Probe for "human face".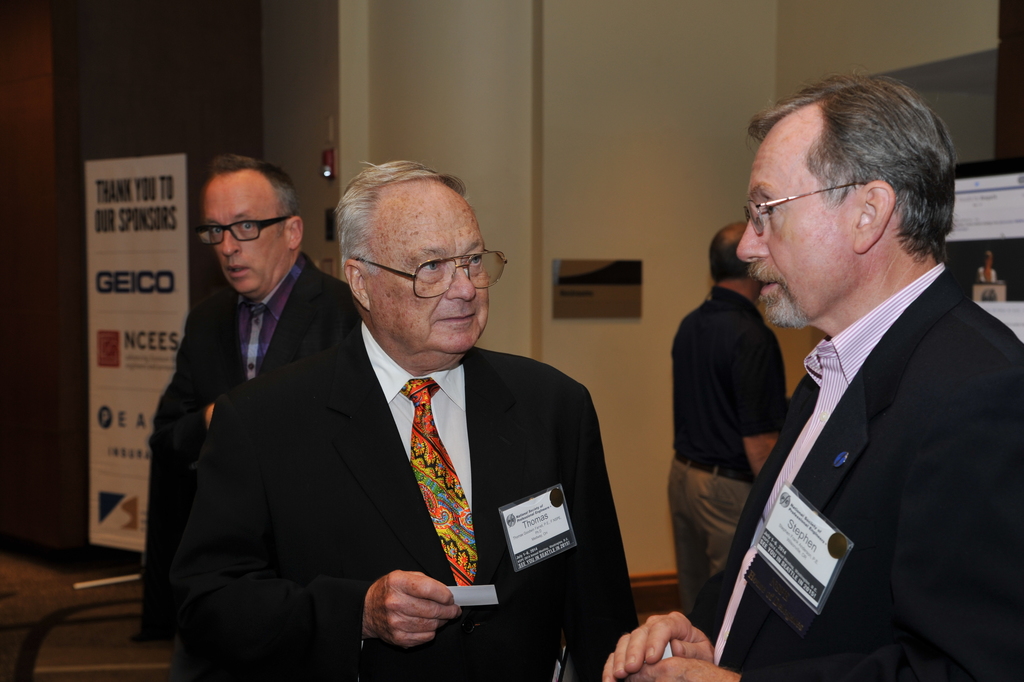
Probe result: pyautogui.locateOnScreen(373, 183, 492, 354).
